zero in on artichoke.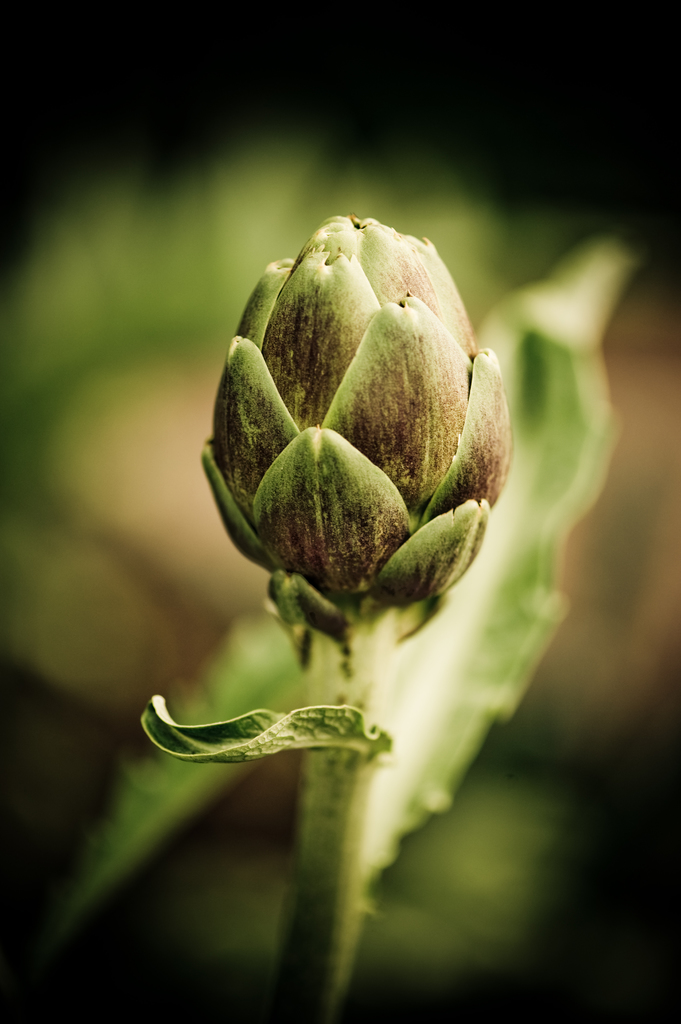
Zeroed in: [202,211,514,669].
